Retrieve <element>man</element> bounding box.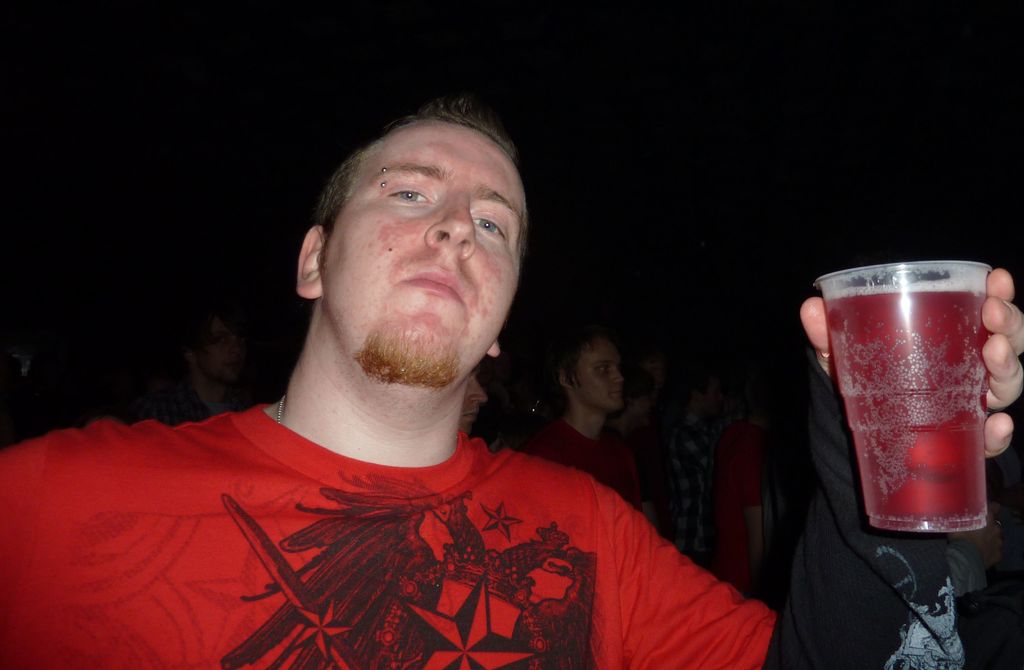
Bounding box: 539 332 644 516.
